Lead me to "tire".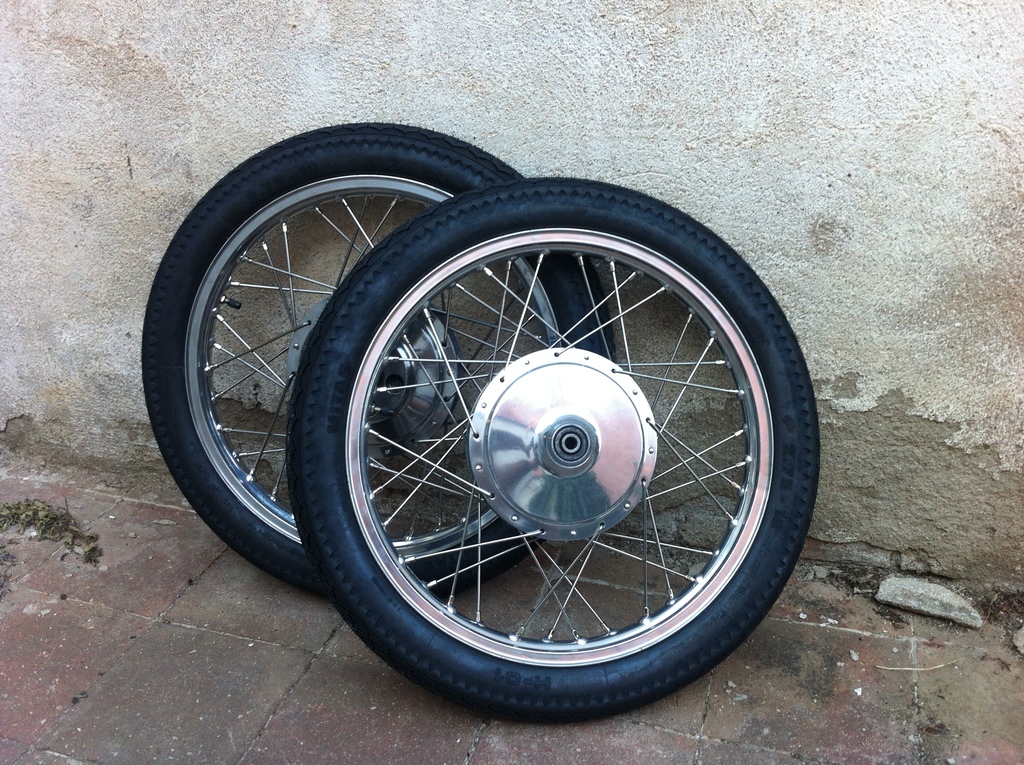
Lead to locate(288, 174, 823, 721).
